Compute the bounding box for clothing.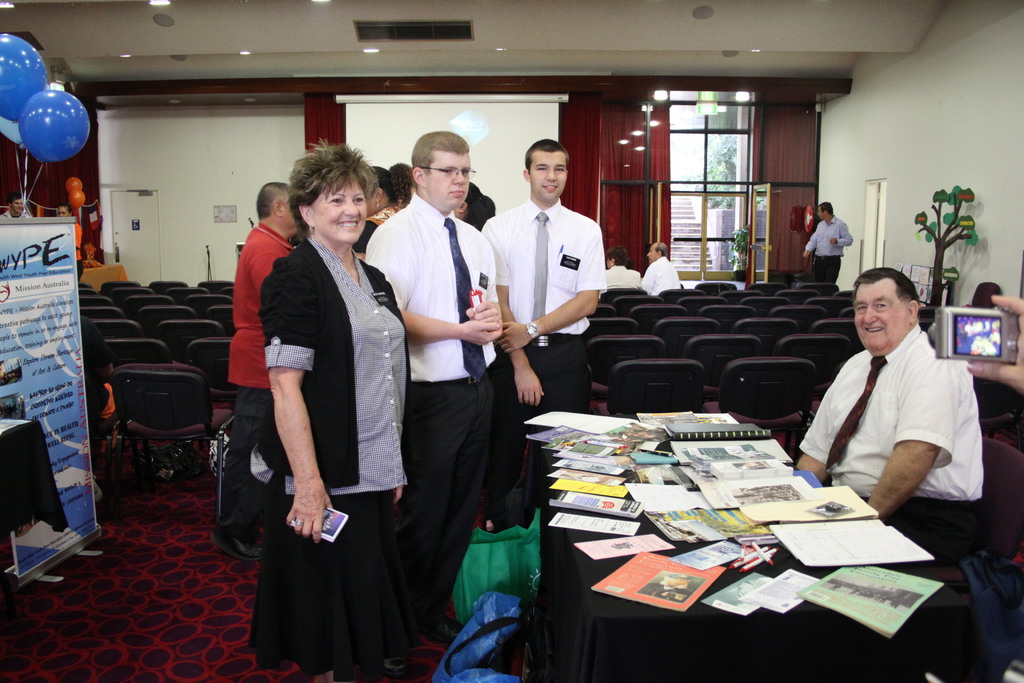
<region>350, 201, 401, 260</region>.
